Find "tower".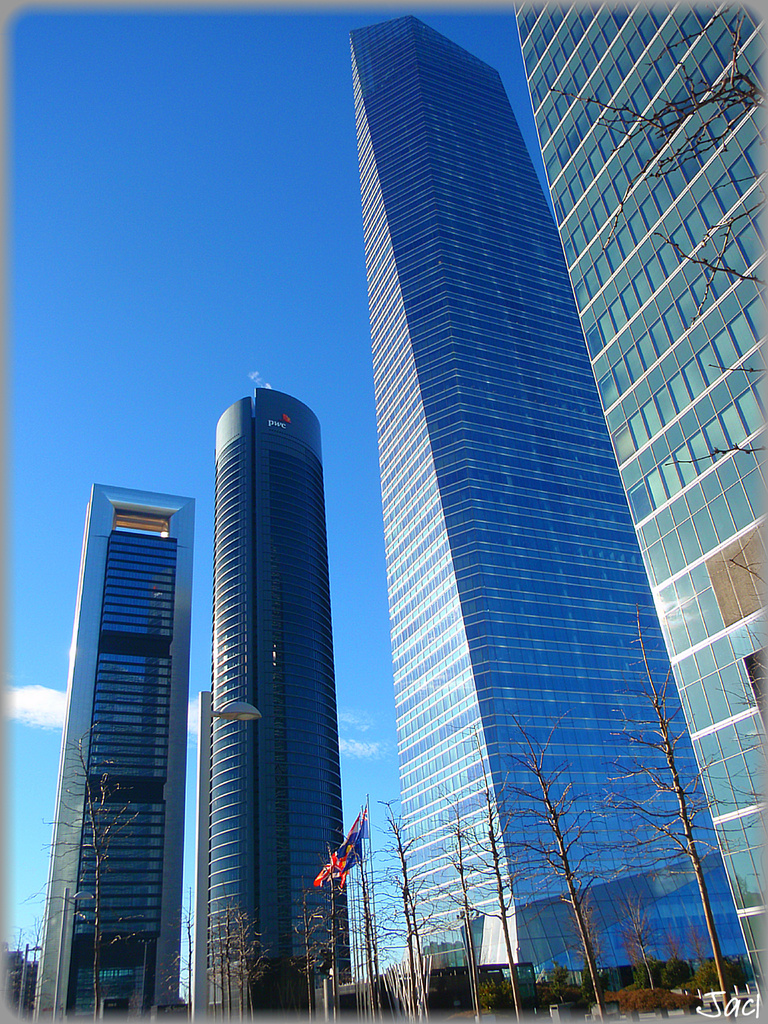
detection(512, 0, 767, 1000).
